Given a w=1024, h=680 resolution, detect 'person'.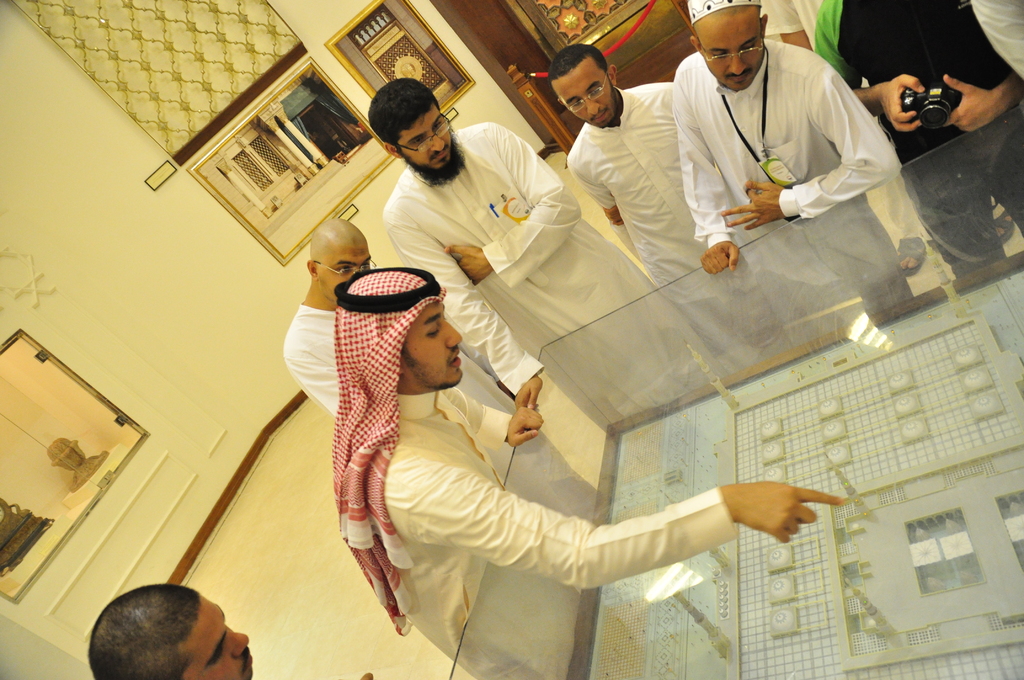
crop(815, 0, 1023, 172).
